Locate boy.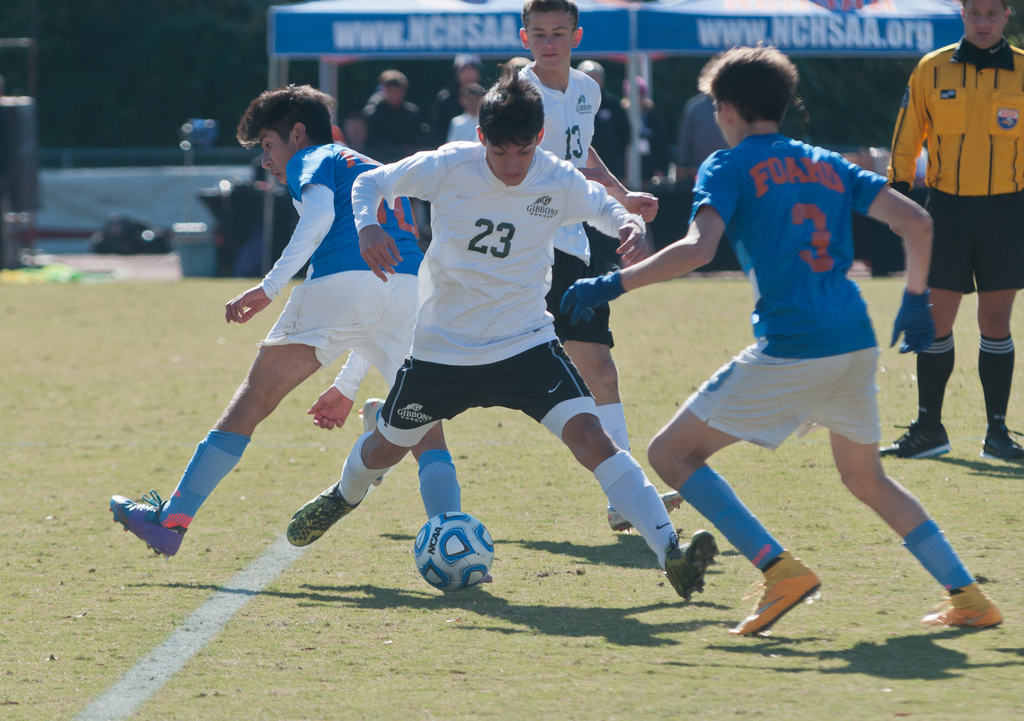
Bounding box: <box>502,1,683,532</box>.
